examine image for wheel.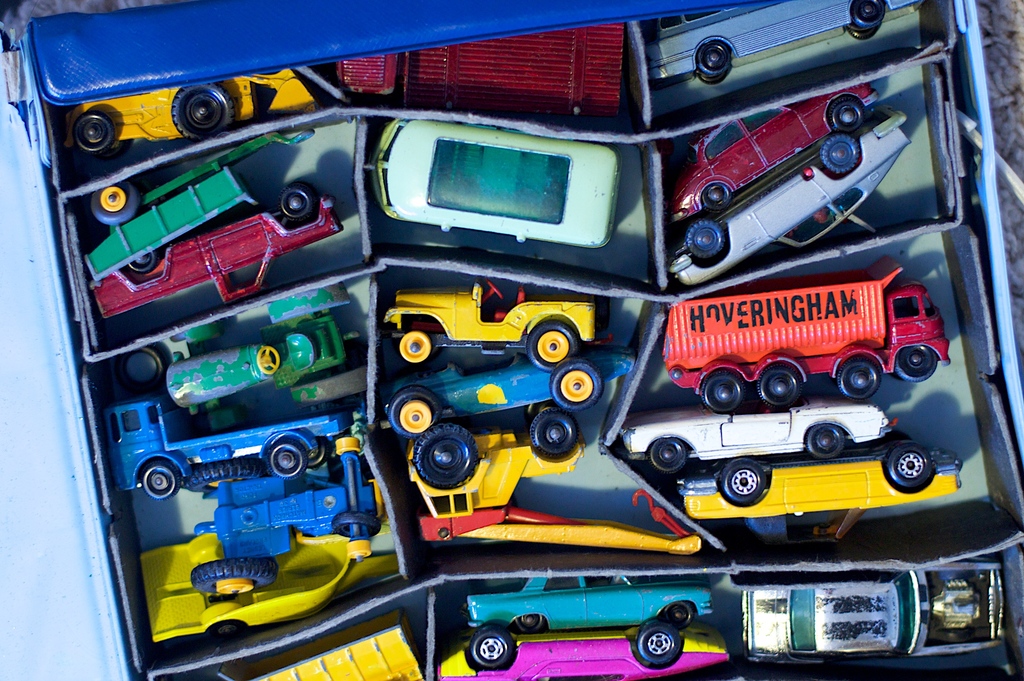
Examination result: 698/41/732/74.
